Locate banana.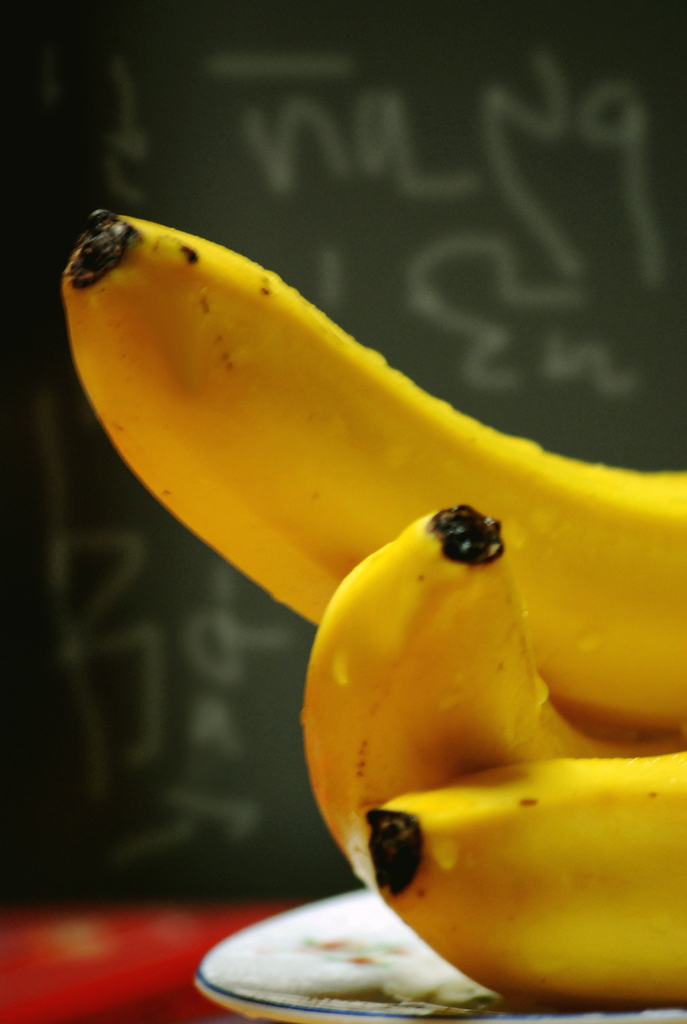
Bounding box: bbox(58, 203, 686, 732).
